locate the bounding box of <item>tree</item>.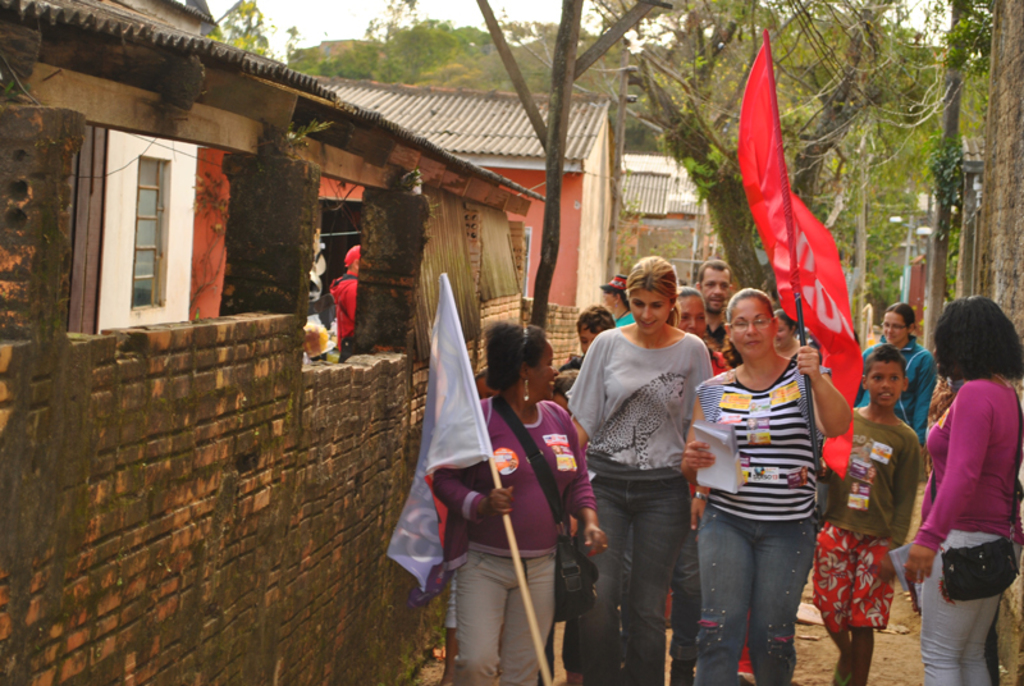
Bounding box: (499, 0, 969, 314).
